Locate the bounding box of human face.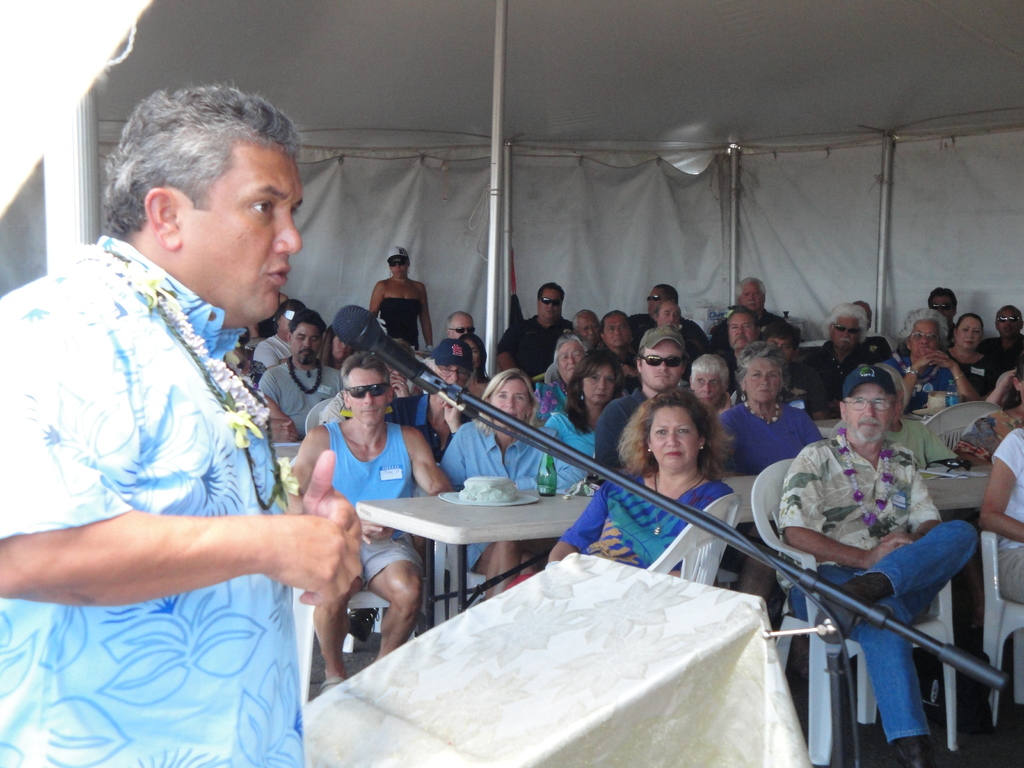
Bounding box: <box>587,363,616,408</box>.
